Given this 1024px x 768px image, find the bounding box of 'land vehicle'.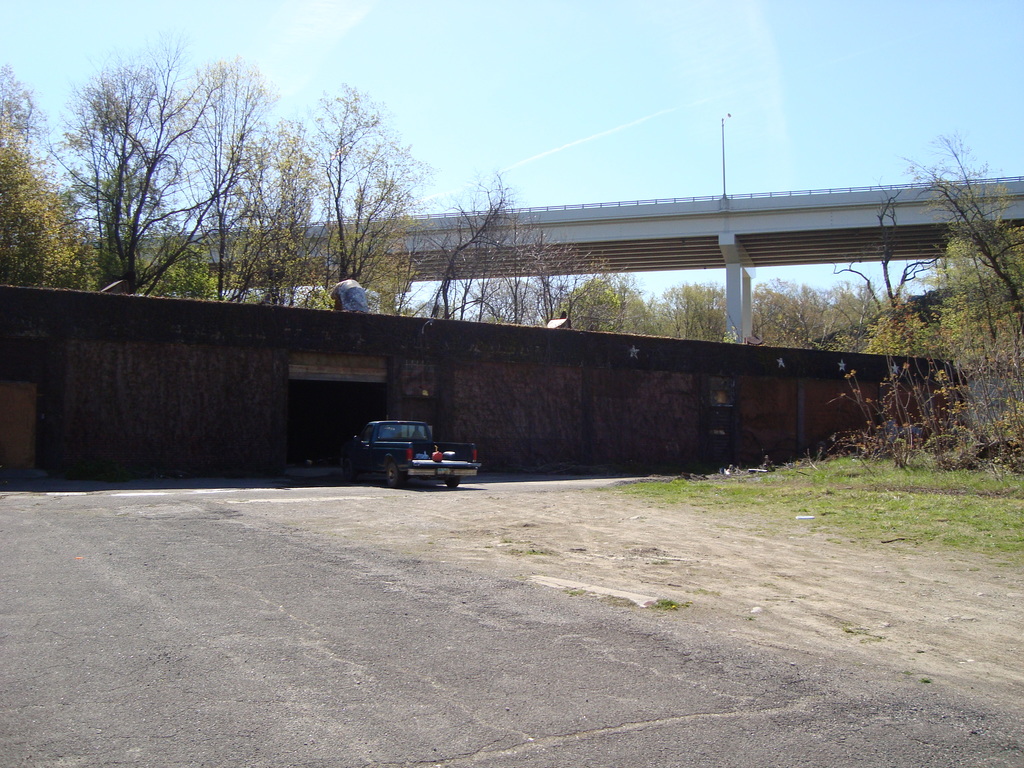
Rect(340, 419, 479, 487).
